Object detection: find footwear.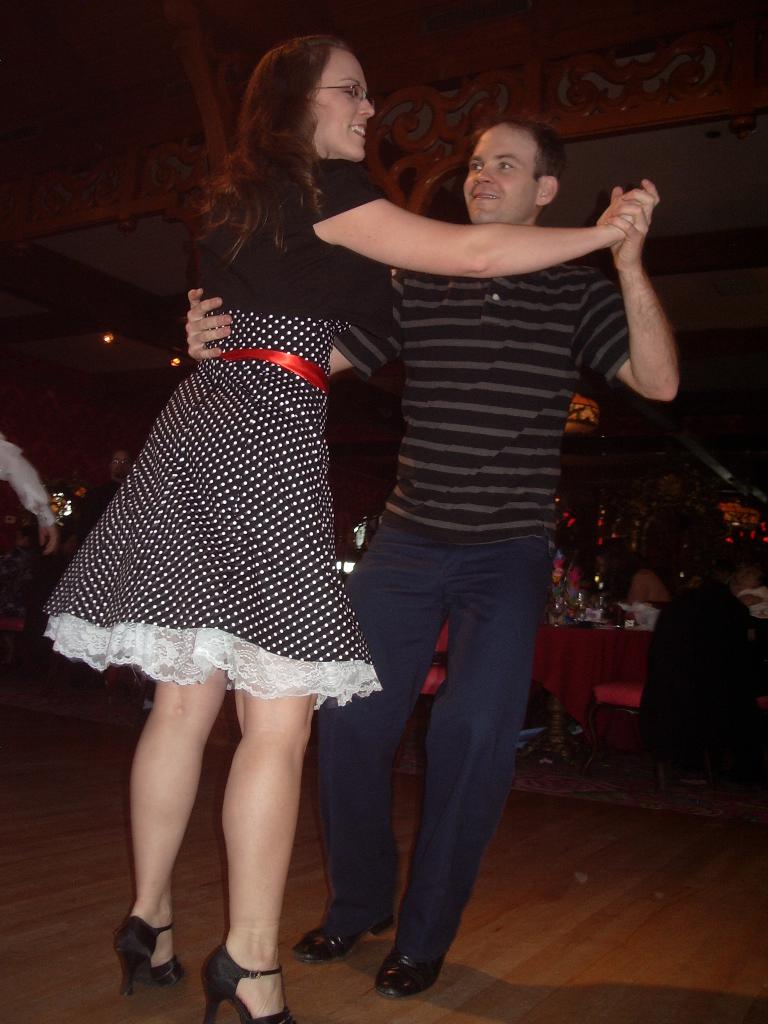
{"x1": 289, "y1": 924, "x2": 394, "y2": 966}.
